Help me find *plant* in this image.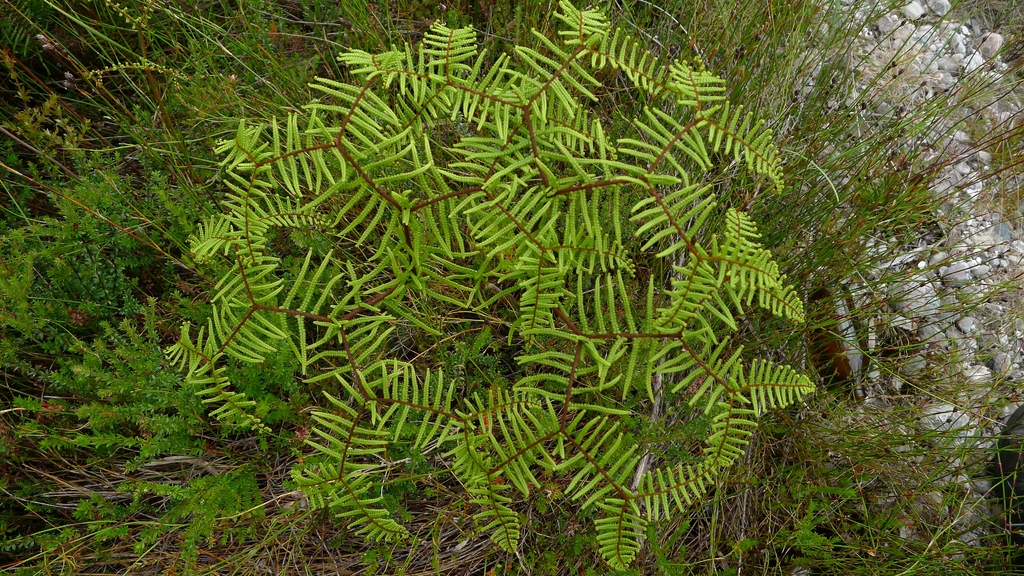
Found it: <bbox>163, 0, 817, 575</bbox>.
